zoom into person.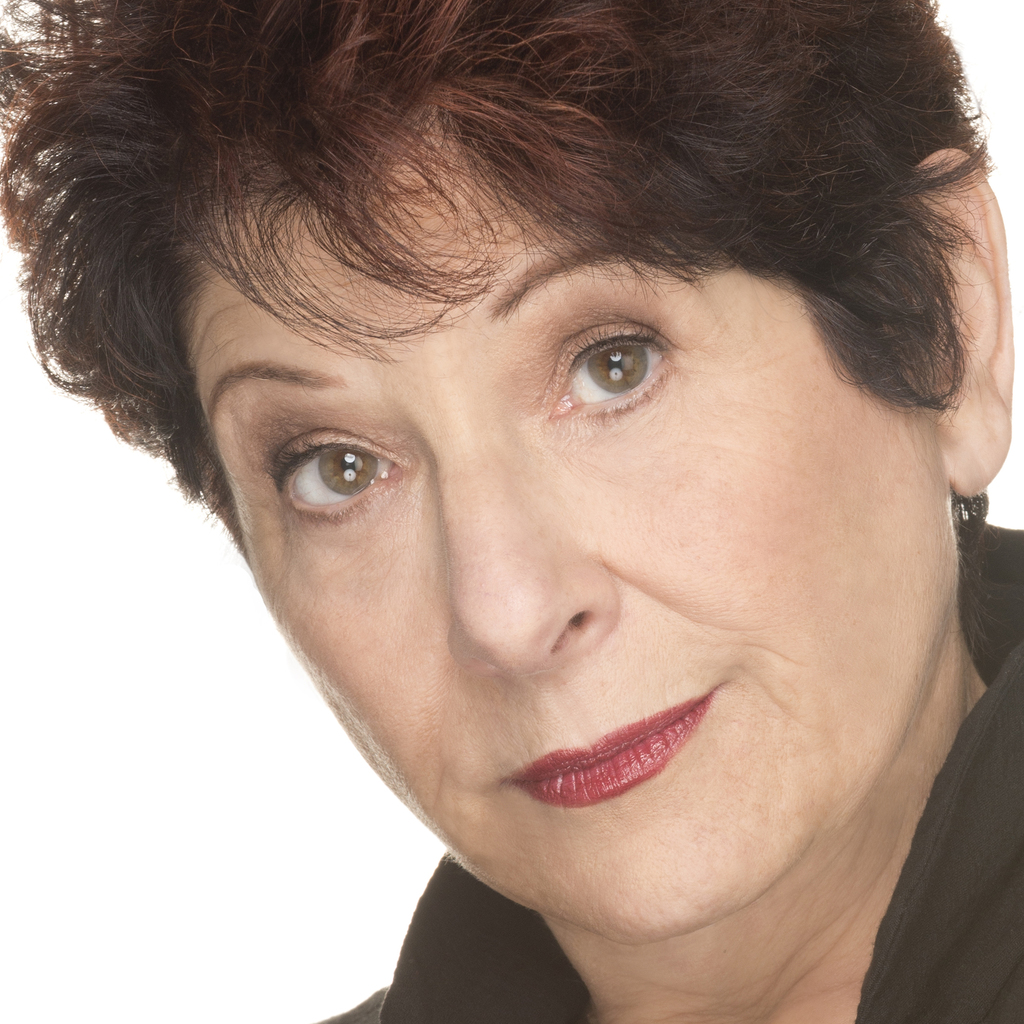
Zoom target: {"x1": 19, "y1": 0, "x2": 1023, "y2": 1023}.
